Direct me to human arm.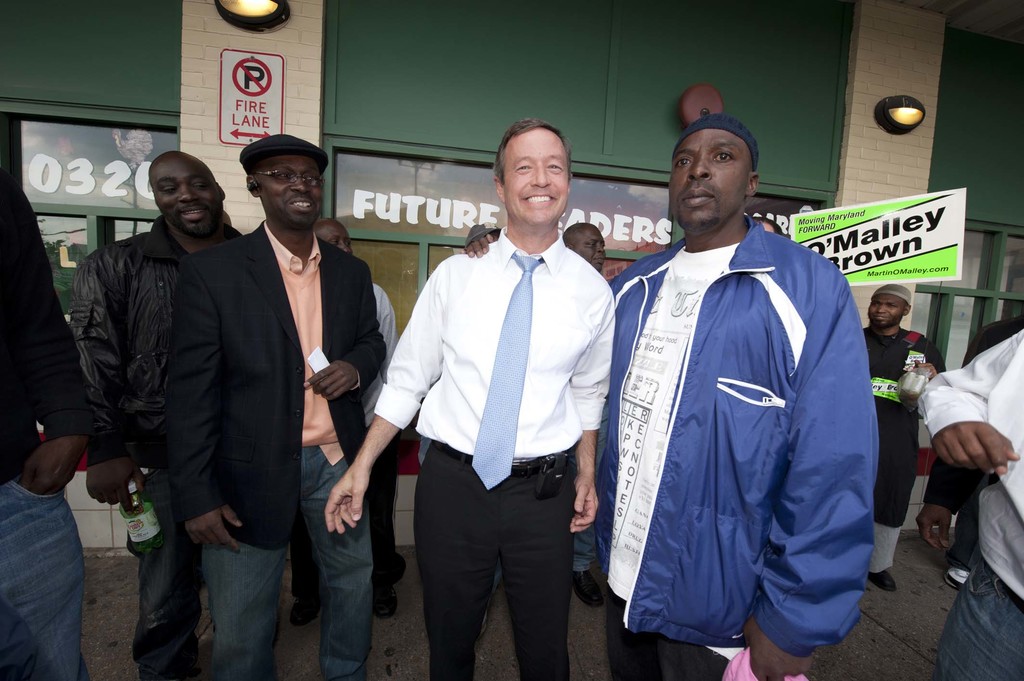
Direction: <region>164, 259, 243, 552</region>.
